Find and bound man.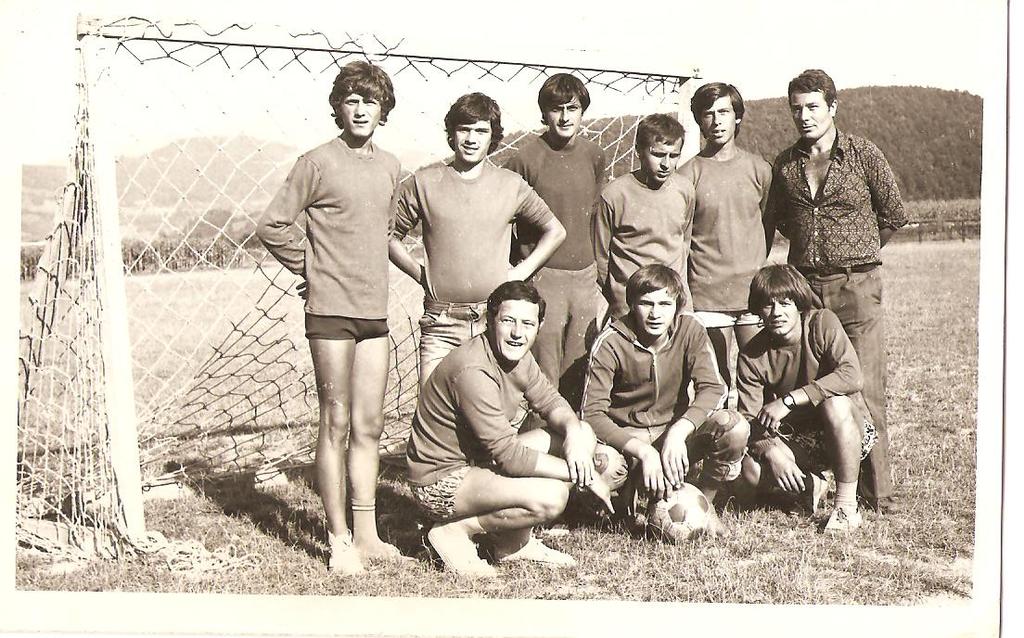
Bound: box=[385, 90, 565, 385].
